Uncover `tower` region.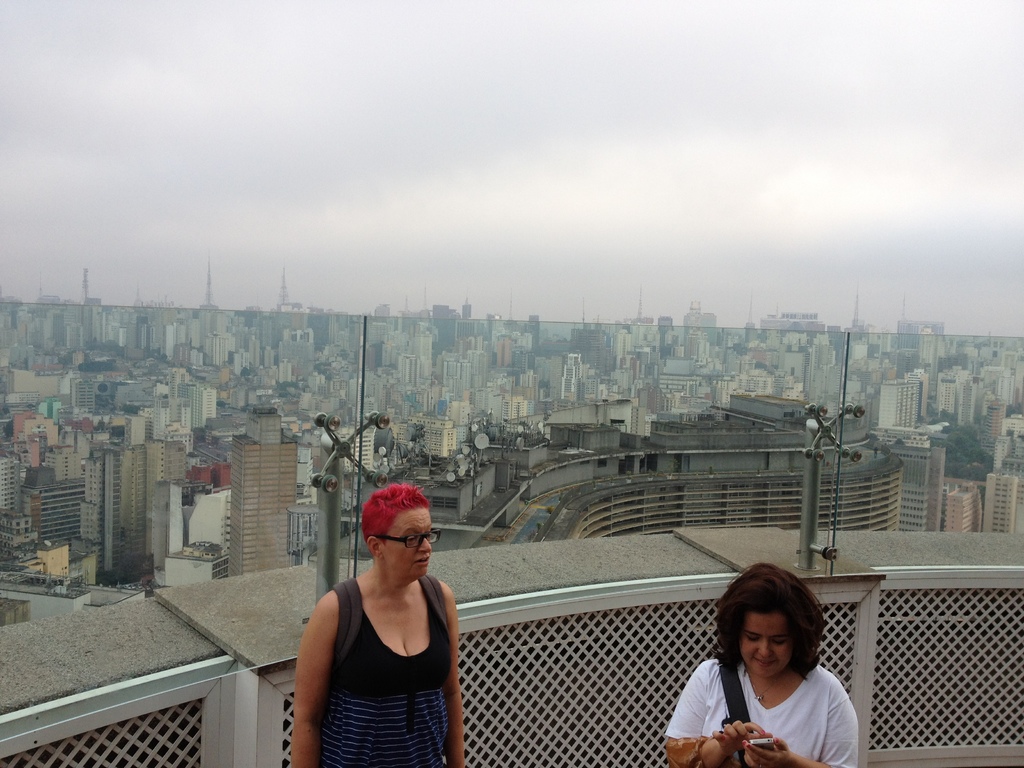
Uncovered: [x1=659, y1=316, x2=673, y2=353].
